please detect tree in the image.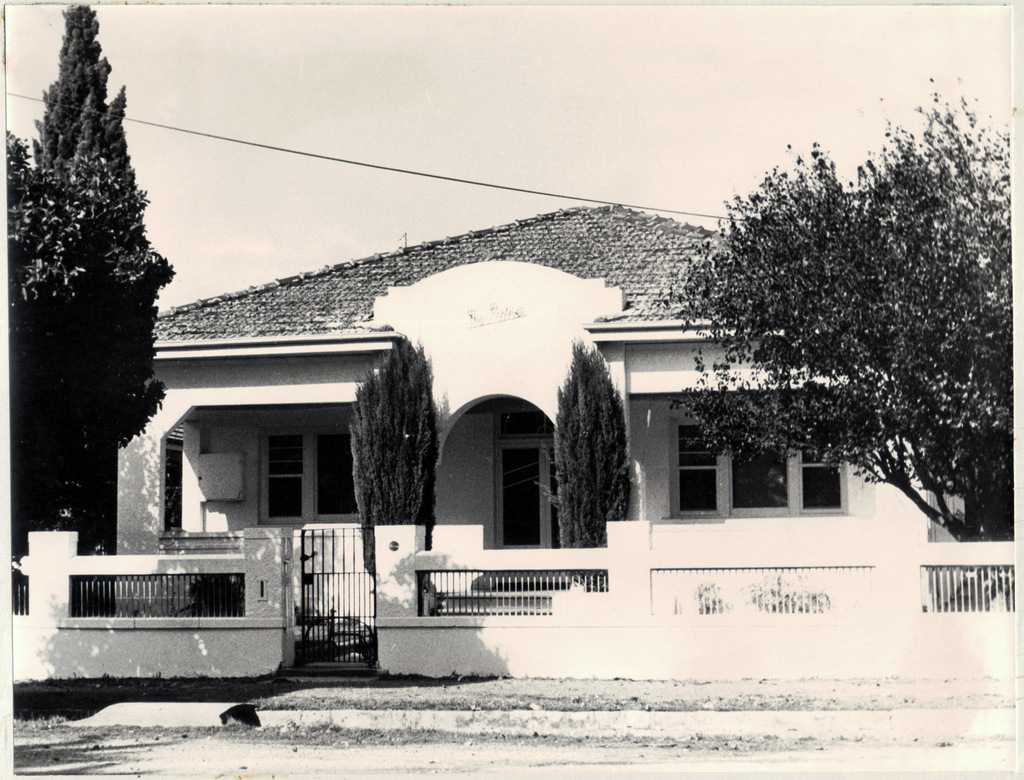
bbox(548, 338, 632, 548).
